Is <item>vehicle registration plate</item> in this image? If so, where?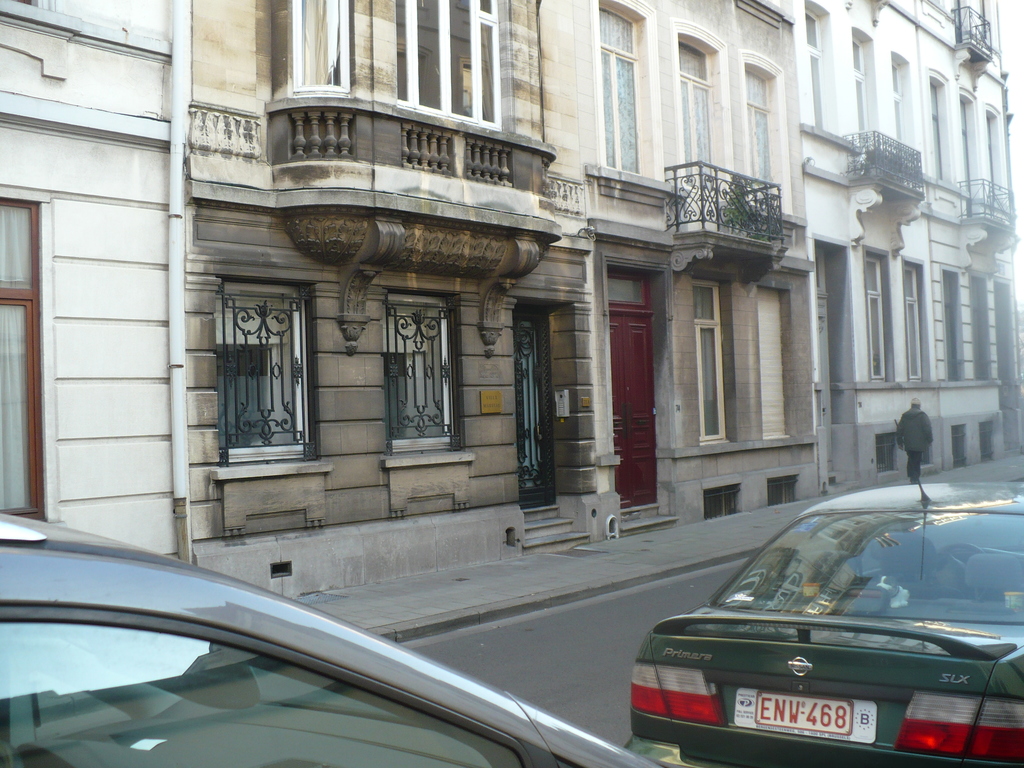
Yes, at <region>751, 689, 856, 737</region>.
